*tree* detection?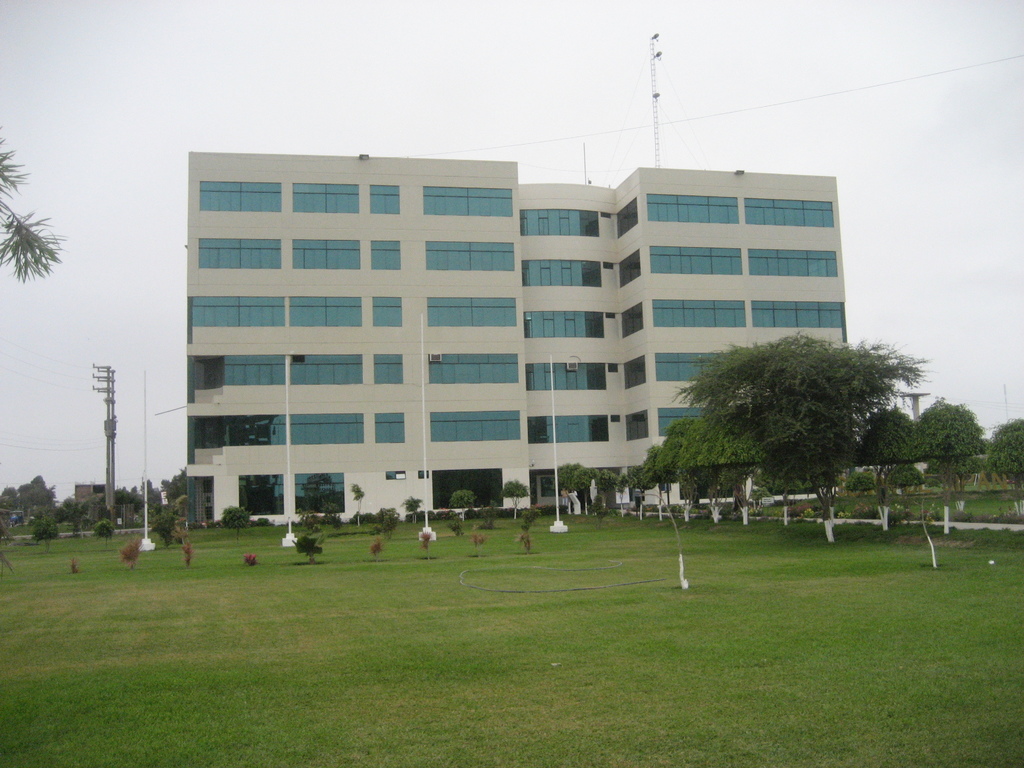
x1=887 y1=467 x2=916 y2=503
